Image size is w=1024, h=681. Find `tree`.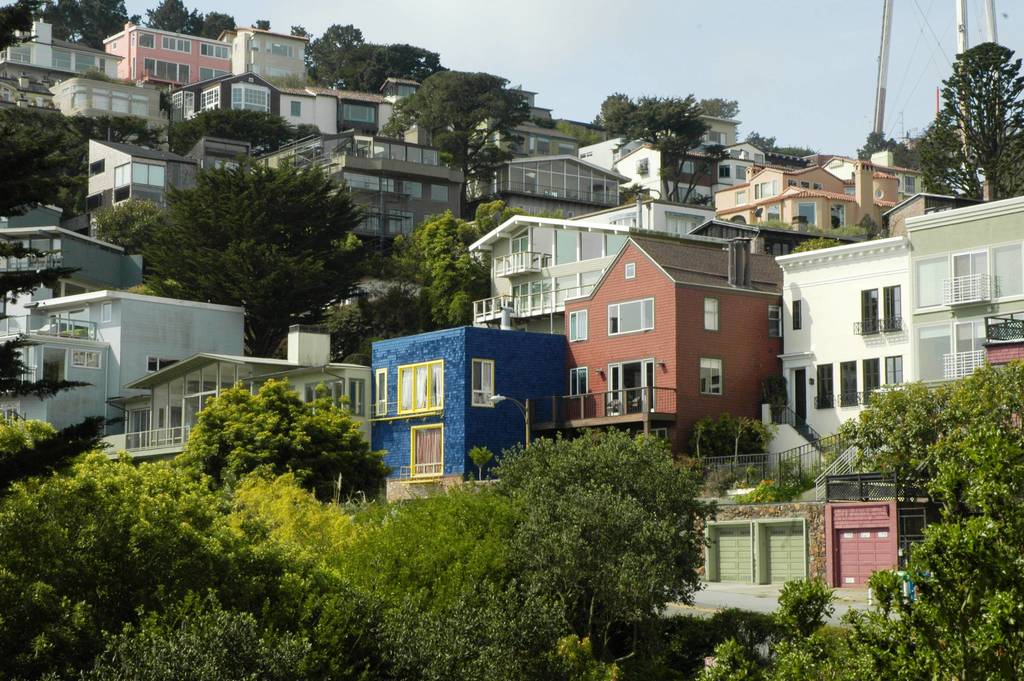
{"x1": 918, "y1": 35, "x2": 1023, "y2": 209}.
